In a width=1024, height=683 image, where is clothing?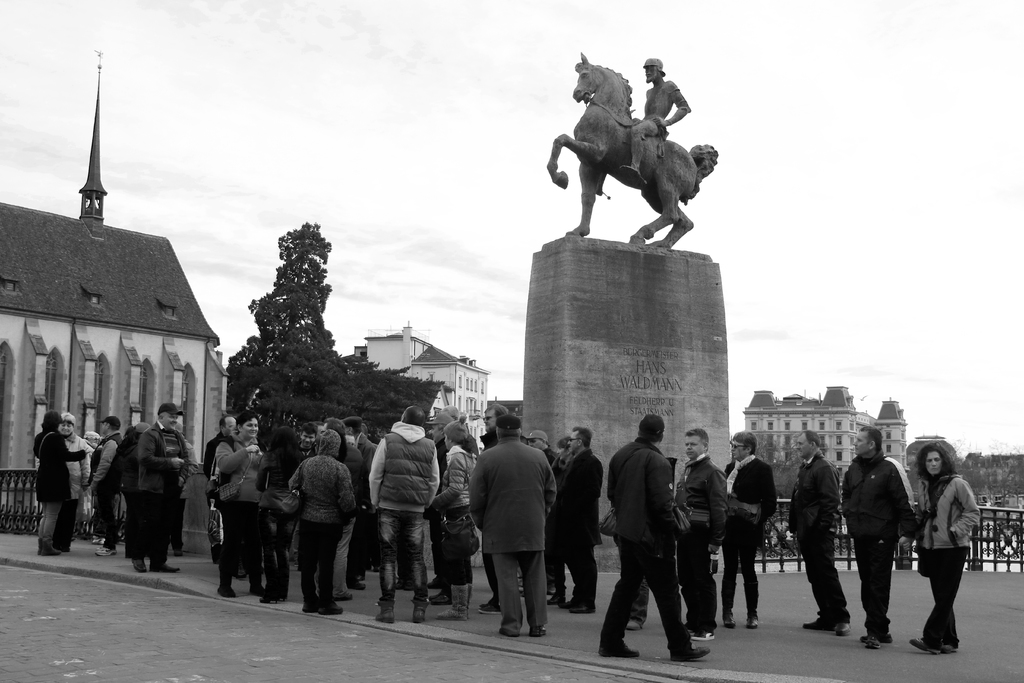
609:439:688:534.
